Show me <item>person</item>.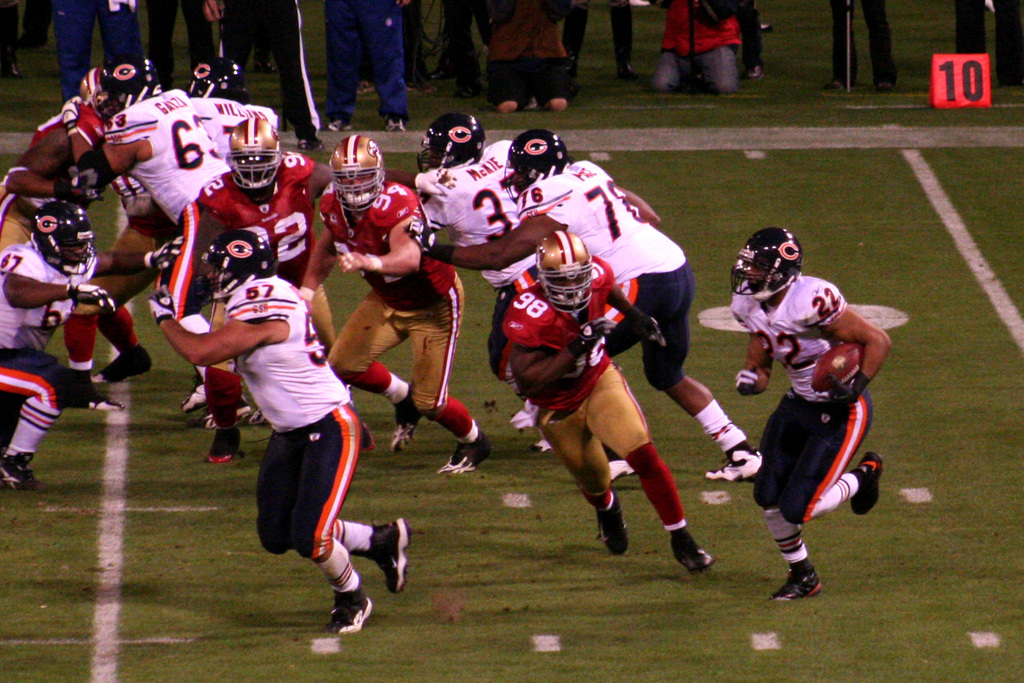
<item>person</item> is here: 962, 0, 1023, 92.
